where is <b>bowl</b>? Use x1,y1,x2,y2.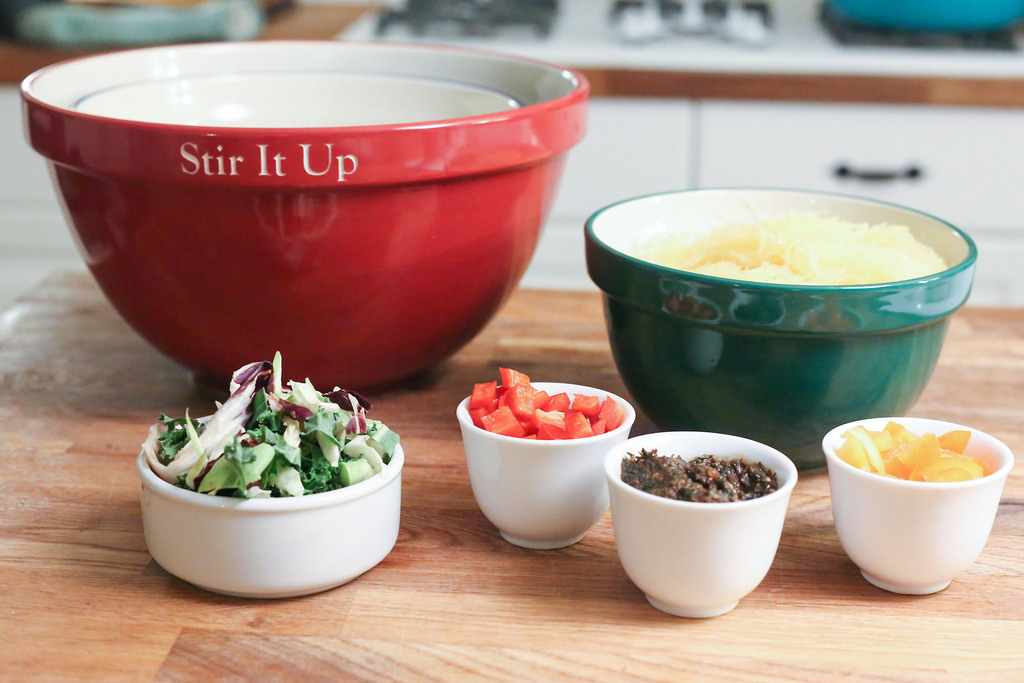
69,72,520,128.
